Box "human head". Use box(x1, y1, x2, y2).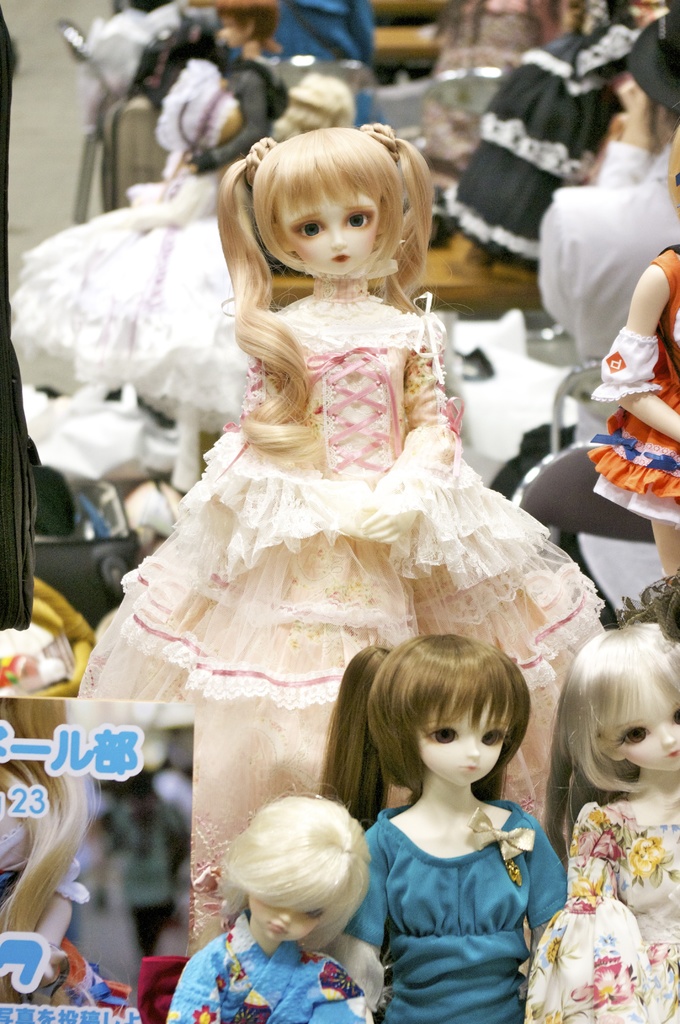
box(232, 119, 437, 284).
